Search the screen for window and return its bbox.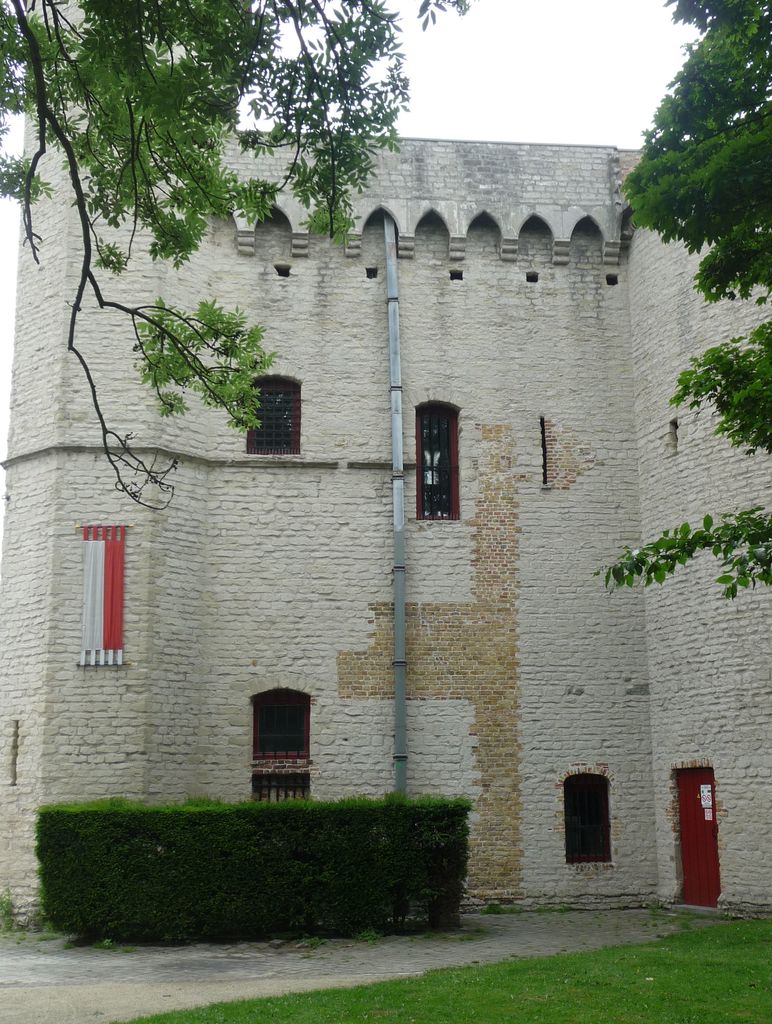
Found: x1=243 y1=679 x2=318 y2=776.
